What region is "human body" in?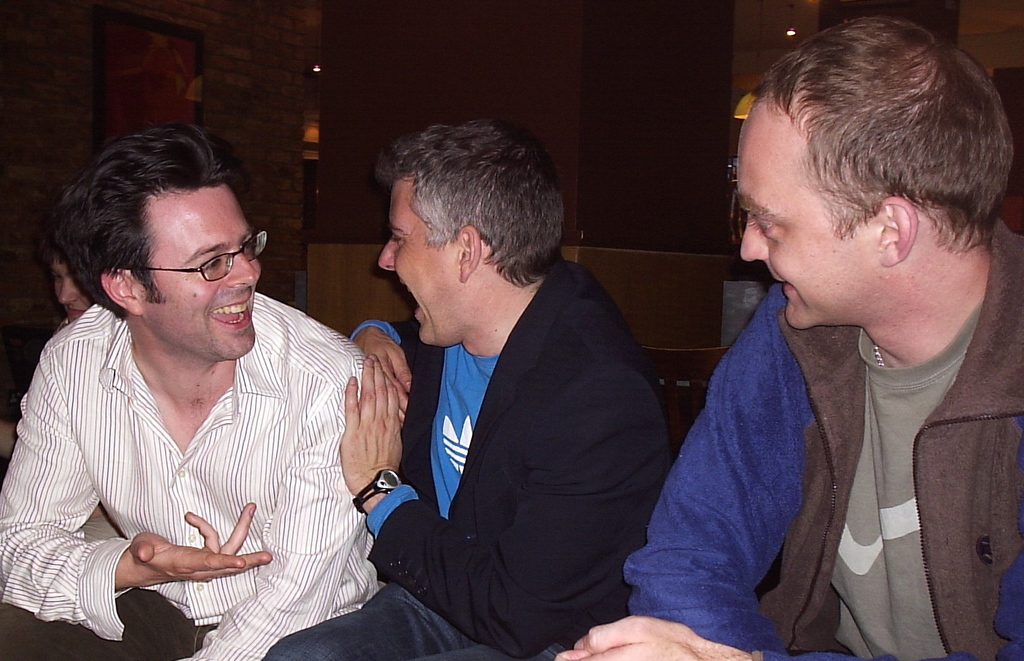
<bbox>559, 220, 1023, 660</bbox>.
